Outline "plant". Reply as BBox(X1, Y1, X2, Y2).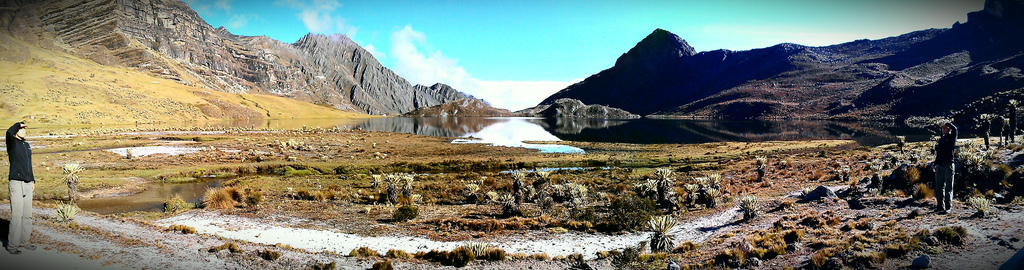
BBox(537, 252, 550, 259).
